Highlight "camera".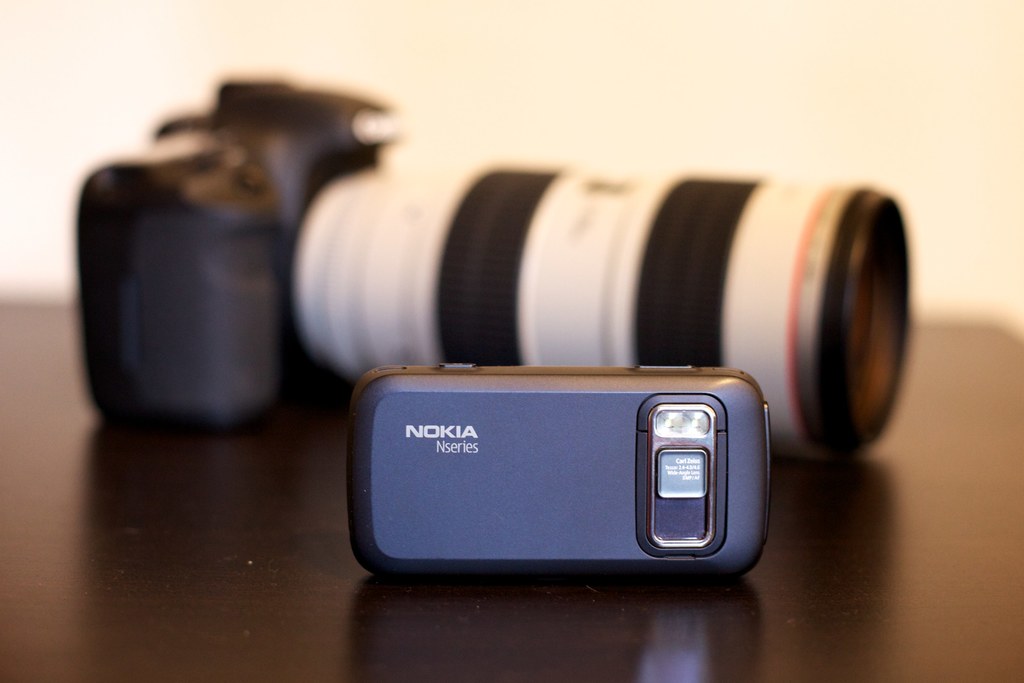
Highlighted region: bbox(66, 133, 955, 556).
